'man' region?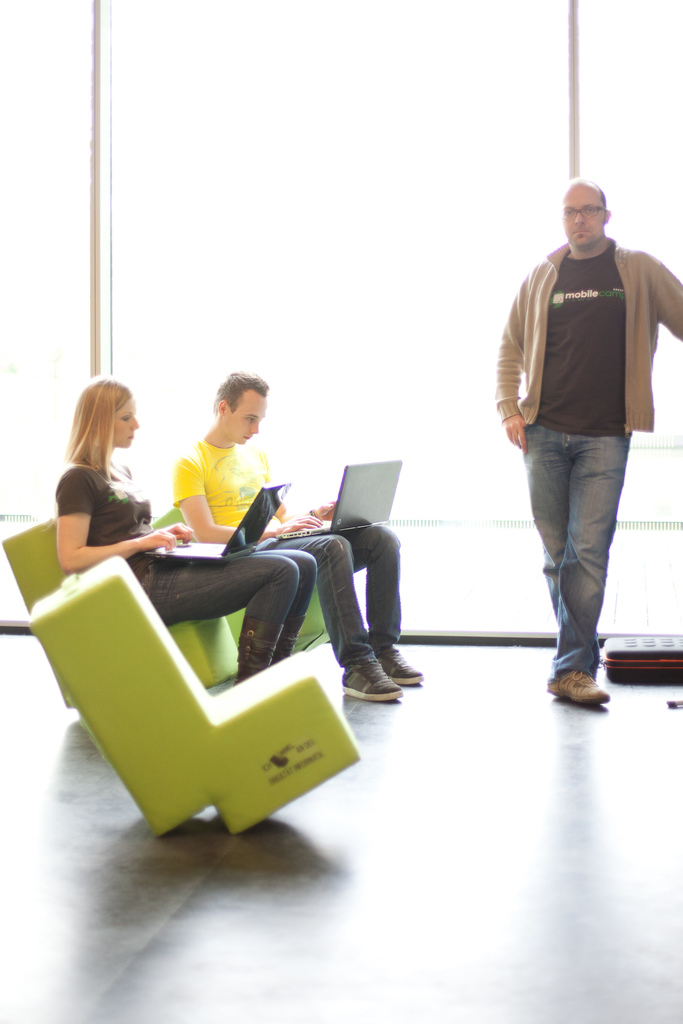
Rect(174, 376, 420, 699)
